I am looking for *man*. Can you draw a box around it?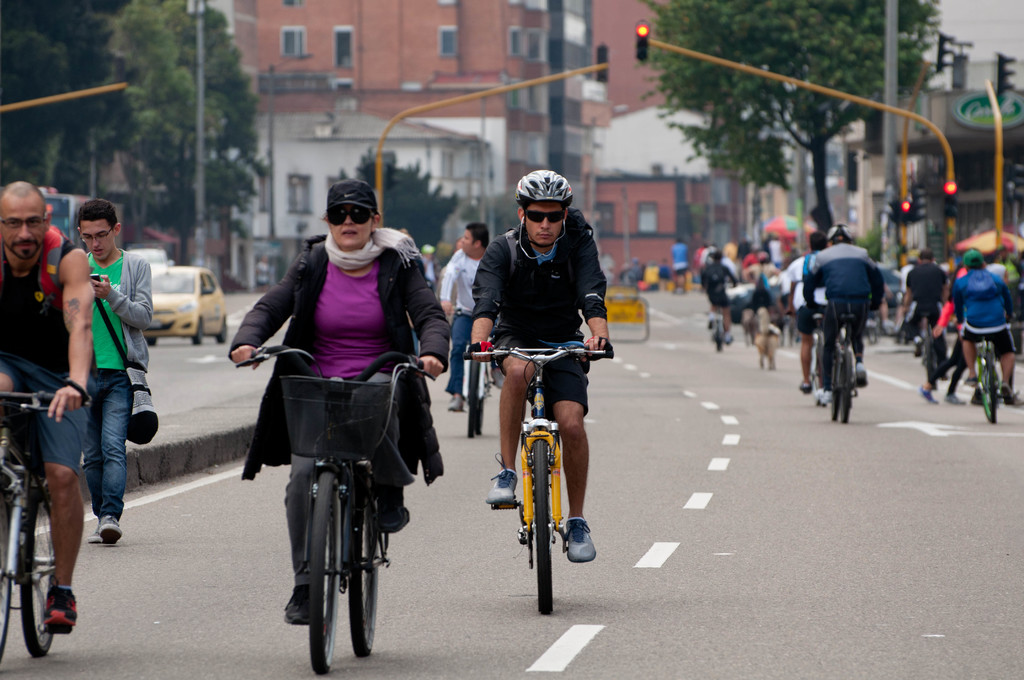
Sure, the bounding box is bbox(435, 225, 485, 420).
